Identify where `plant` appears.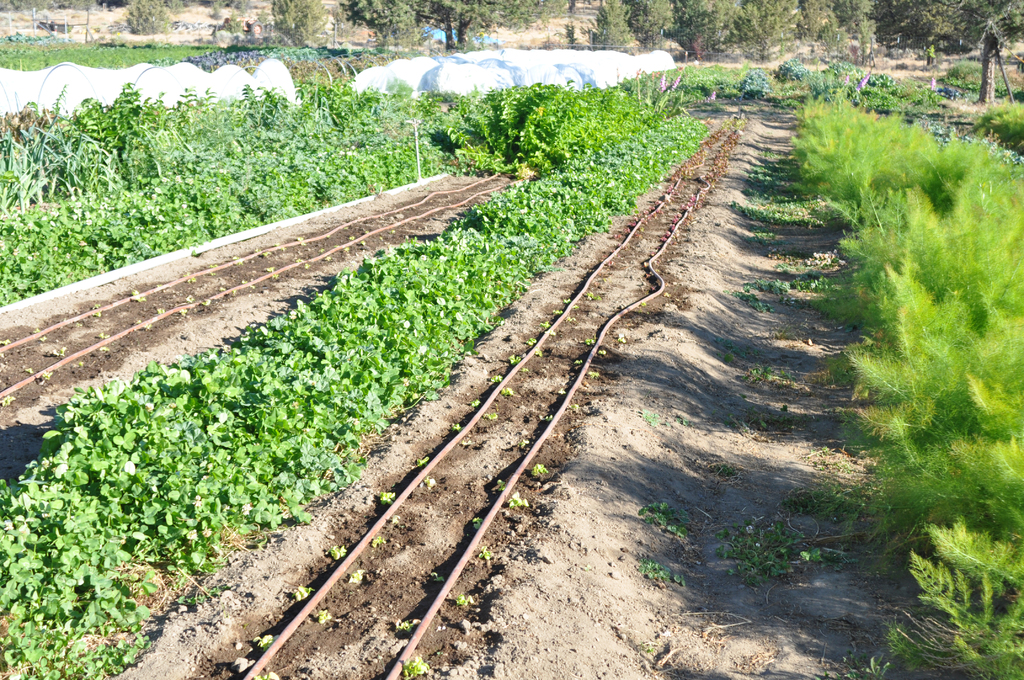
Appears at [584, 336, 598, 346].
